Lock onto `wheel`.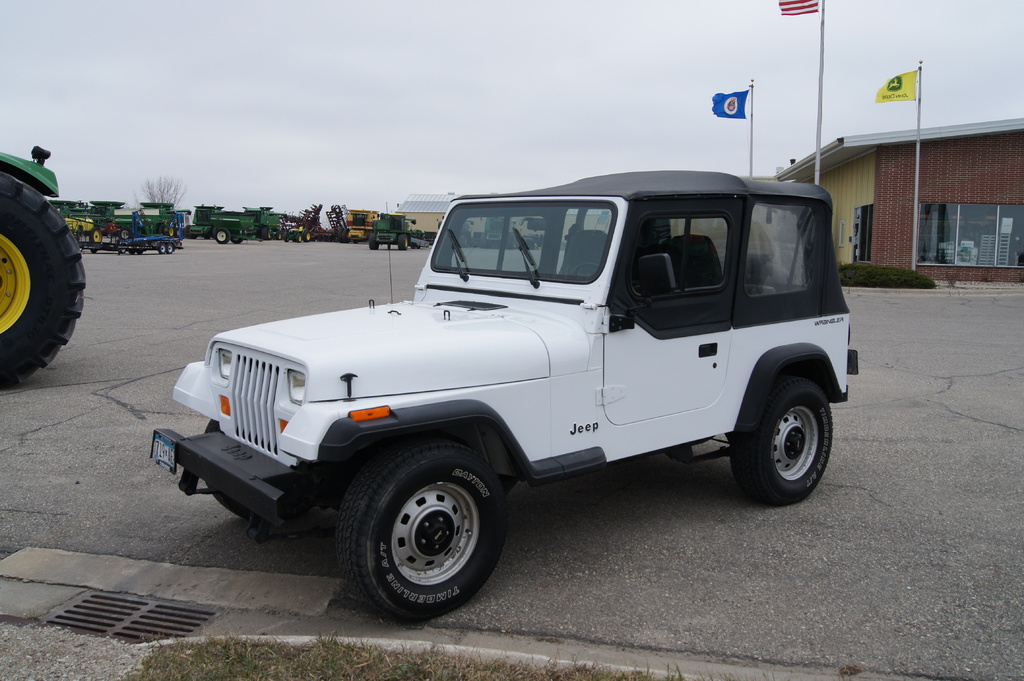
Locked: <box>342,427,507,630</box>.
